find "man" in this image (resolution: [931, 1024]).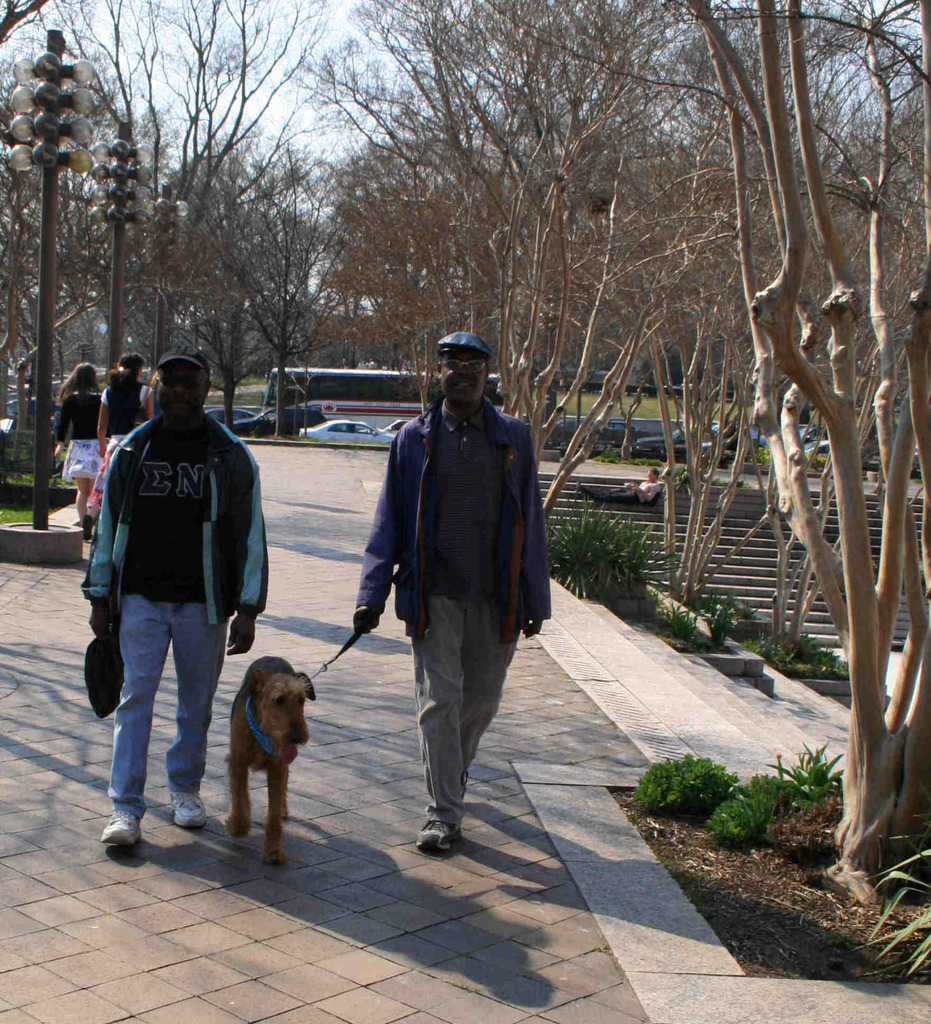
bbox(353, 328, 552, 855).
